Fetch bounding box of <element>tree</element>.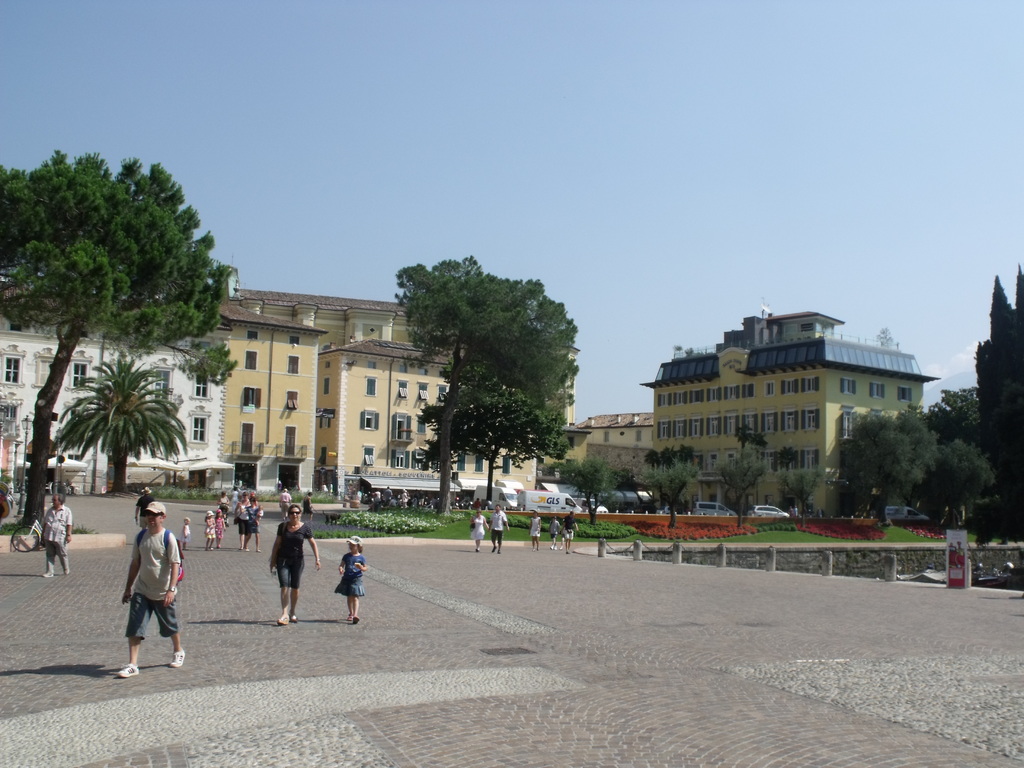
Bbox: {"x1": 642, "y1": 461, "x2": 696, "y2": 530}.
